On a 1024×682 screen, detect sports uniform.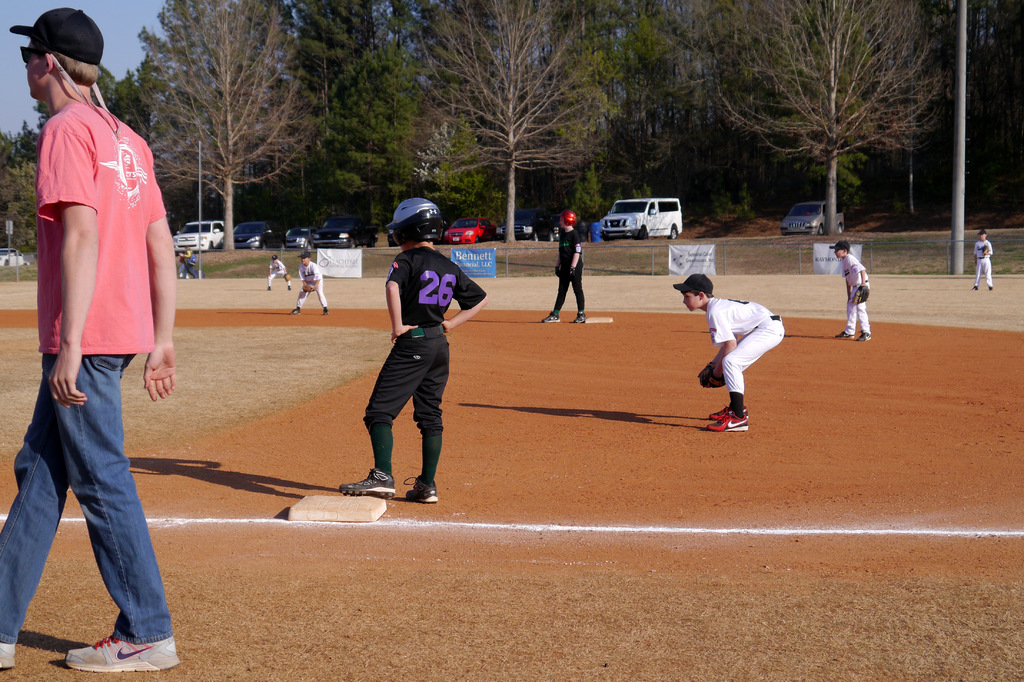
269,254,289,289.
